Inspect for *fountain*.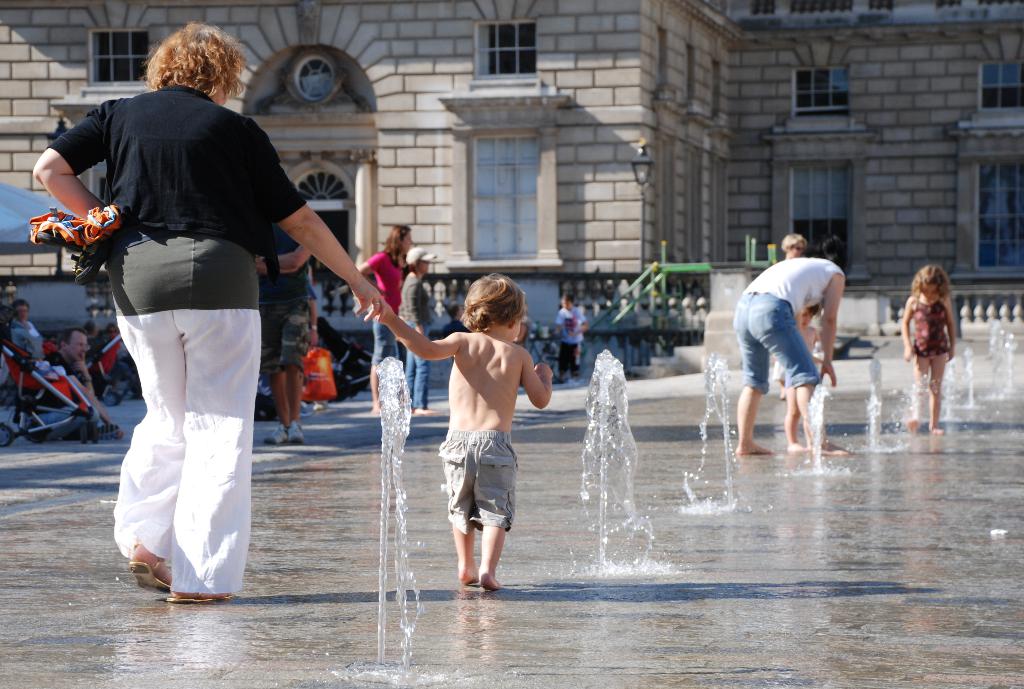
Inspection: x1=957, y1=344, x2=976, y2=405.
